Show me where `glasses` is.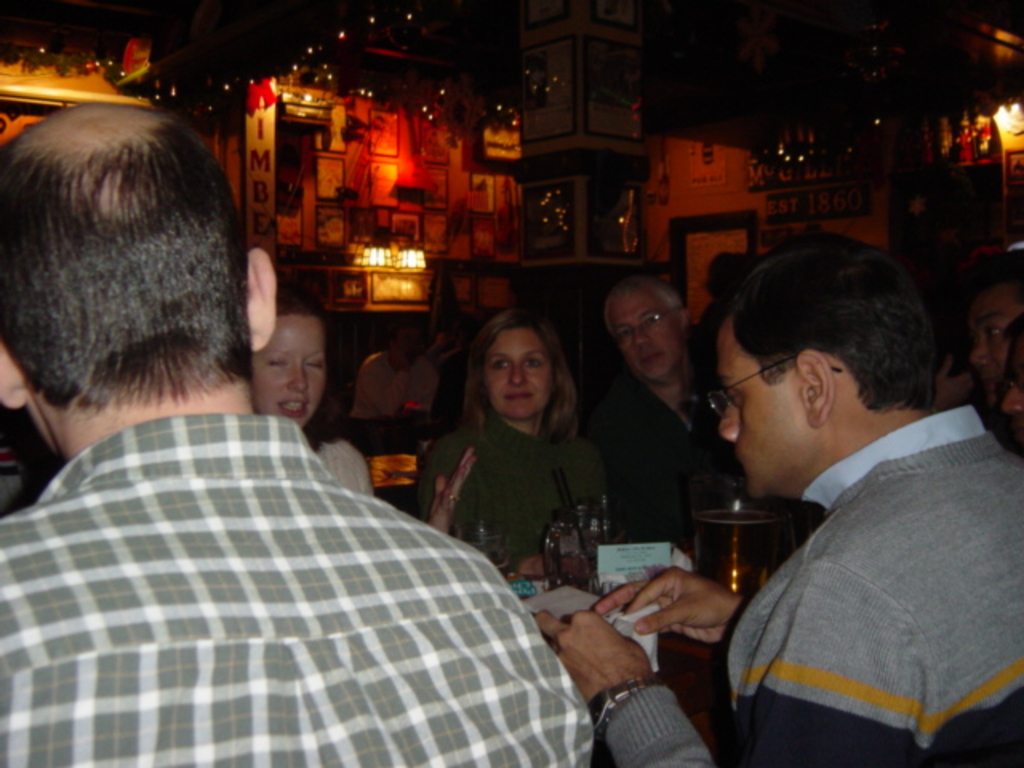
`glasses` is at left=610, top=306, right=670, bottom=346.
